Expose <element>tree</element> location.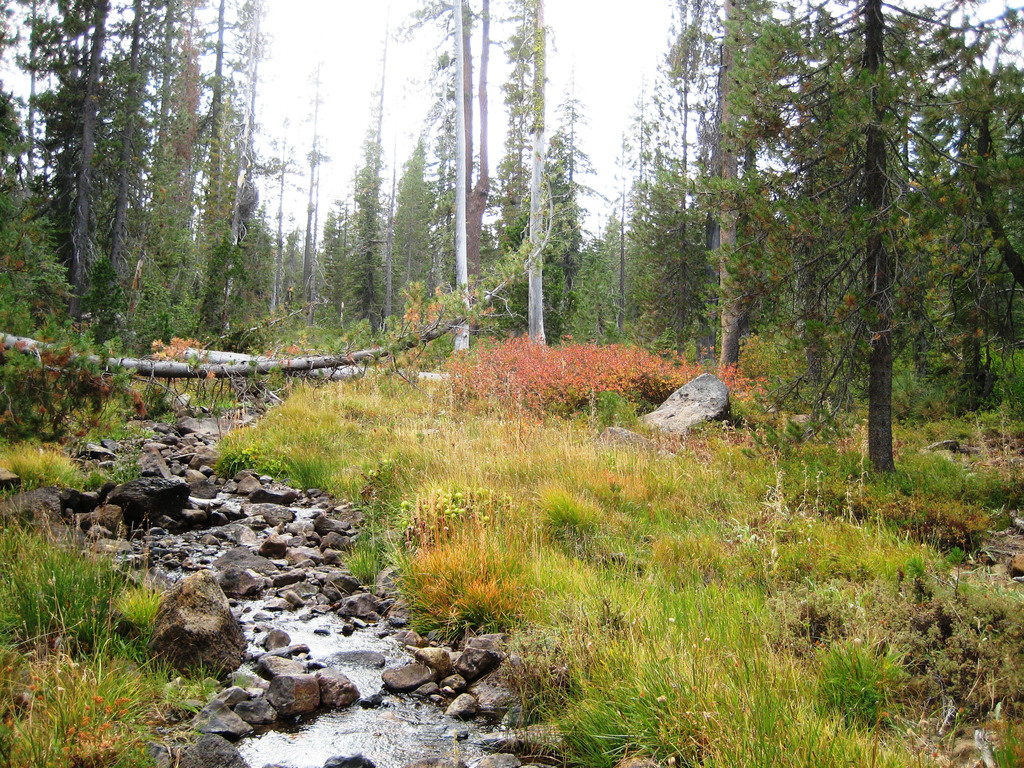
Exposed at (x1=228, y1=0, x2=287, y2=345).
